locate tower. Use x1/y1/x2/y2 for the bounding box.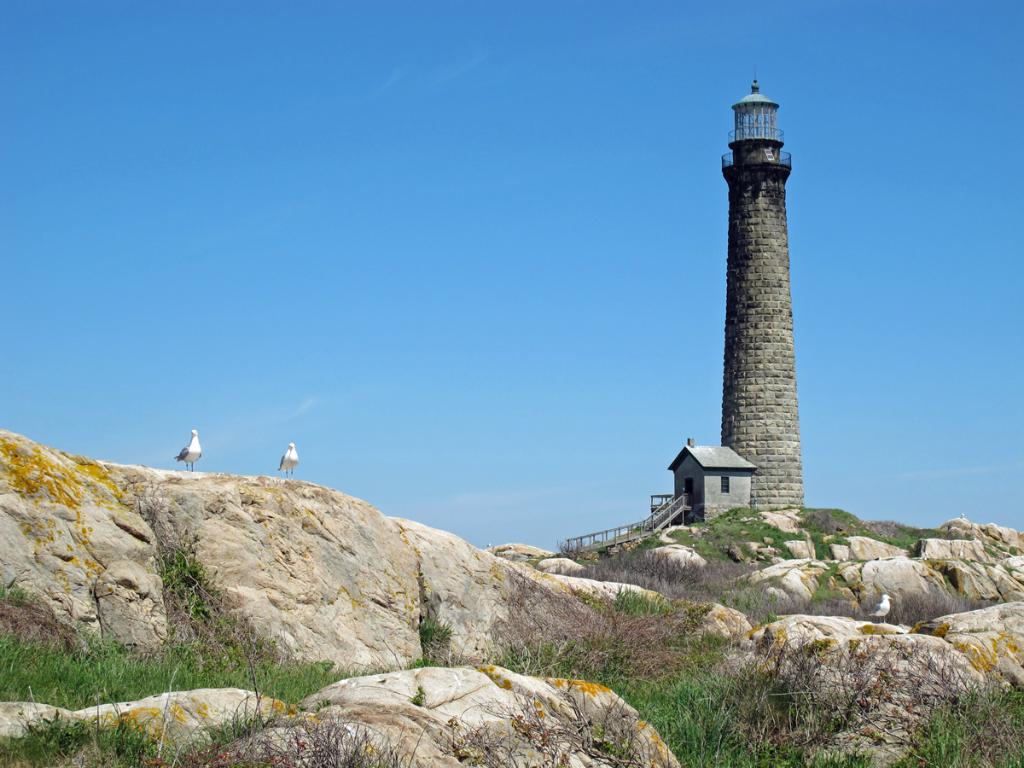
720/72/809/516.
